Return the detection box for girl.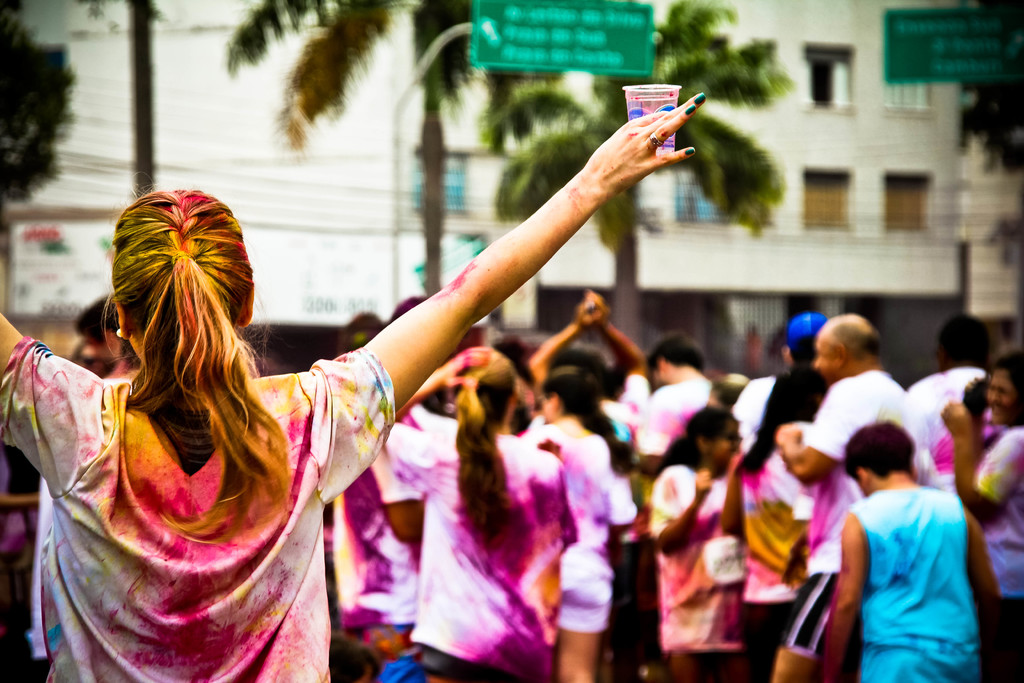
region(0, 90, 703, 679).
